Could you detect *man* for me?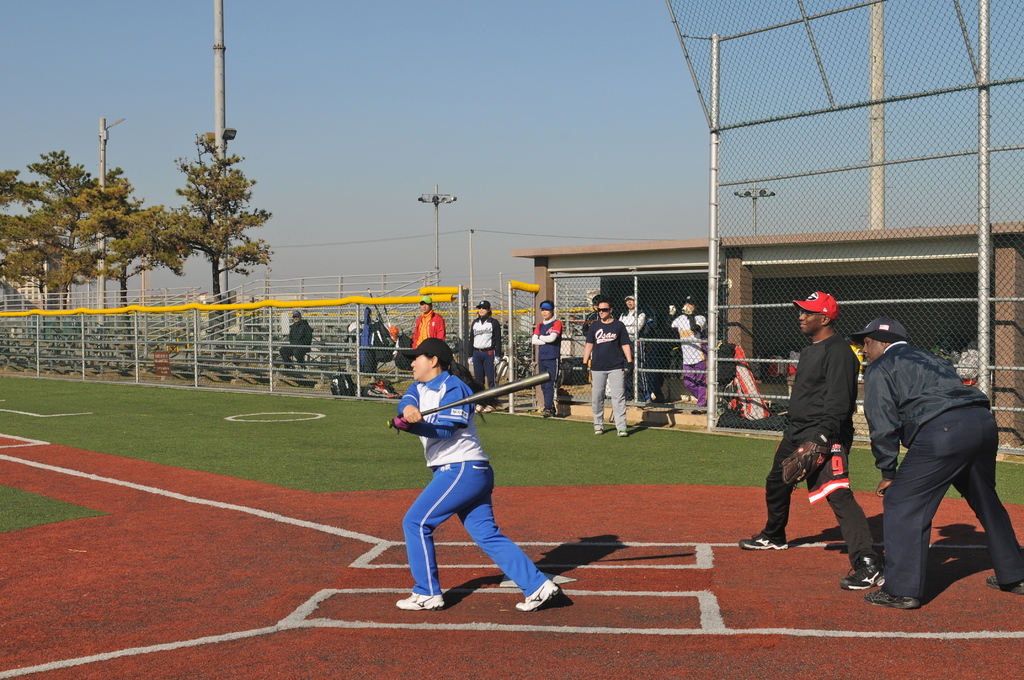
Detection result: {"x1": 276, "y1": 311, "x2": 321, "y2": 374}.
